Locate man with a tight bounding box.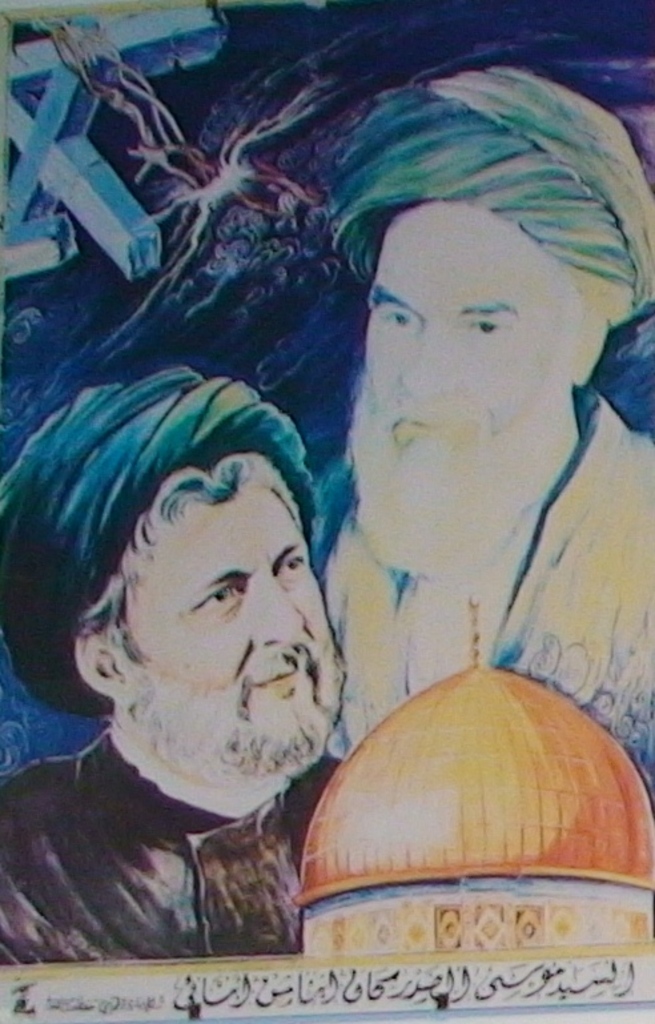
0,368,359,964.
